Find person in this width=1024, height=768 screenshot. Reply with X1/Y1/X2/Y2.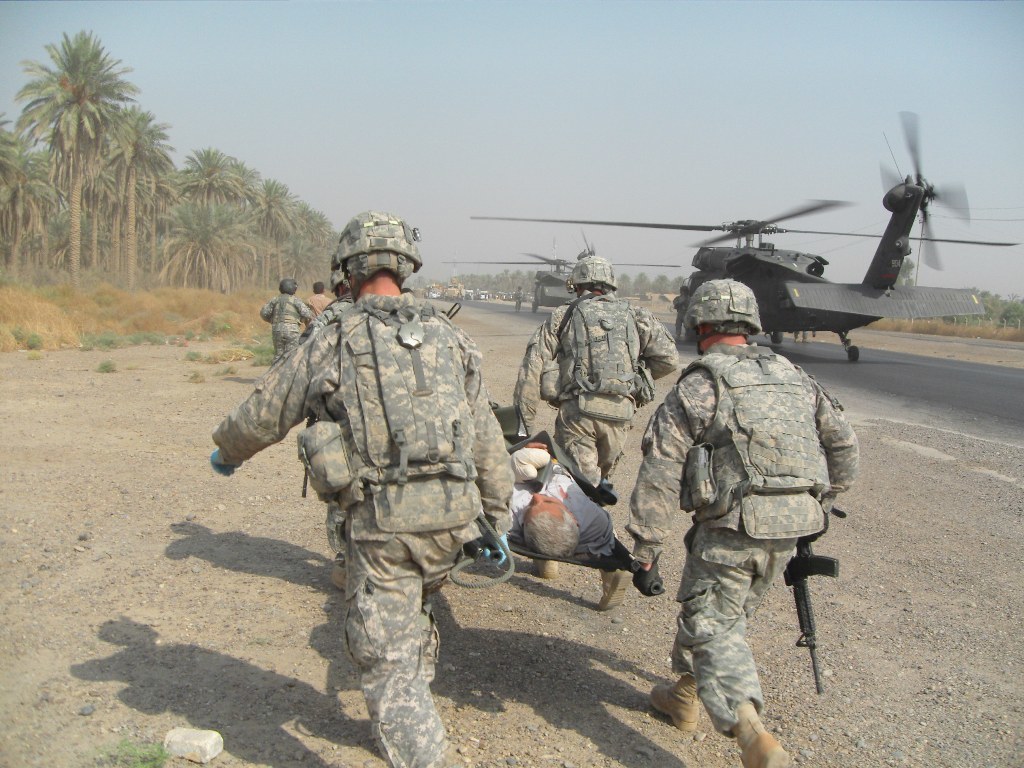
257/280/317/357.
